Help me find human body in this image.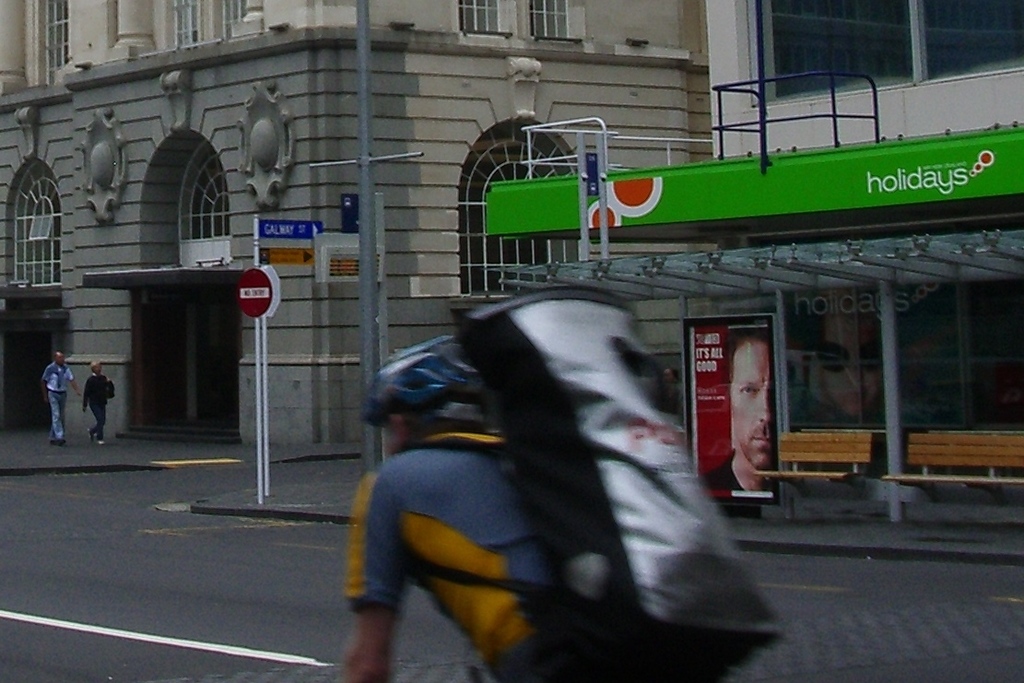
Found it: (328, 337, 694, 682).
